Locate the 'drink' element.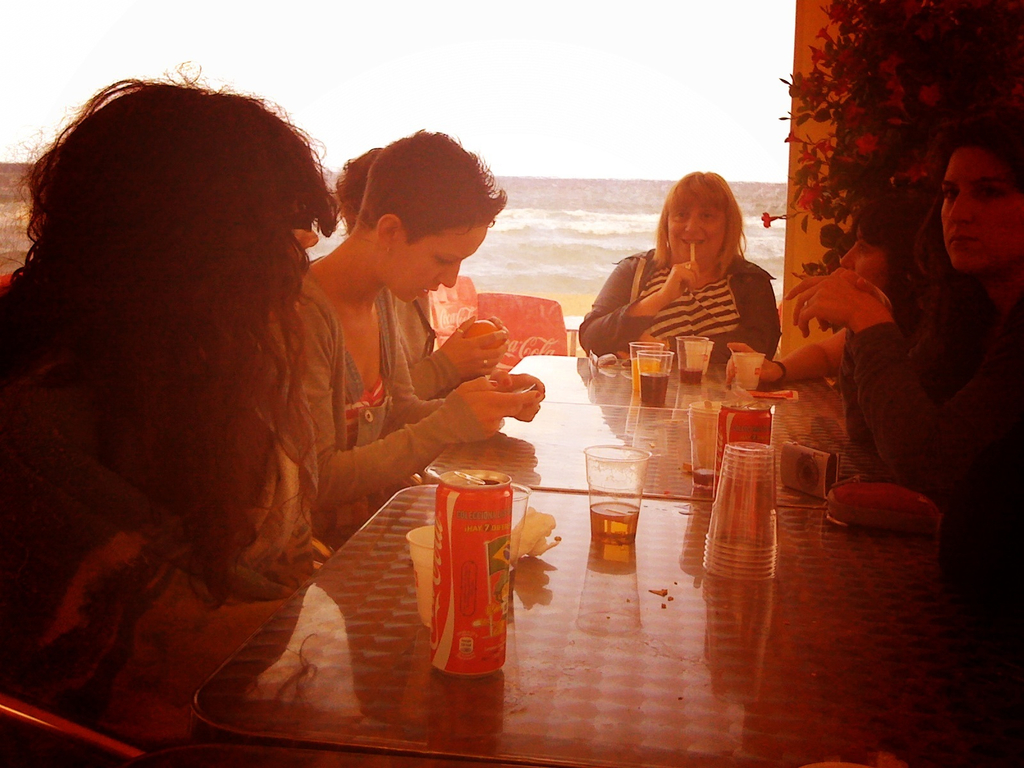
Element bbox: (591,501,640,547).
